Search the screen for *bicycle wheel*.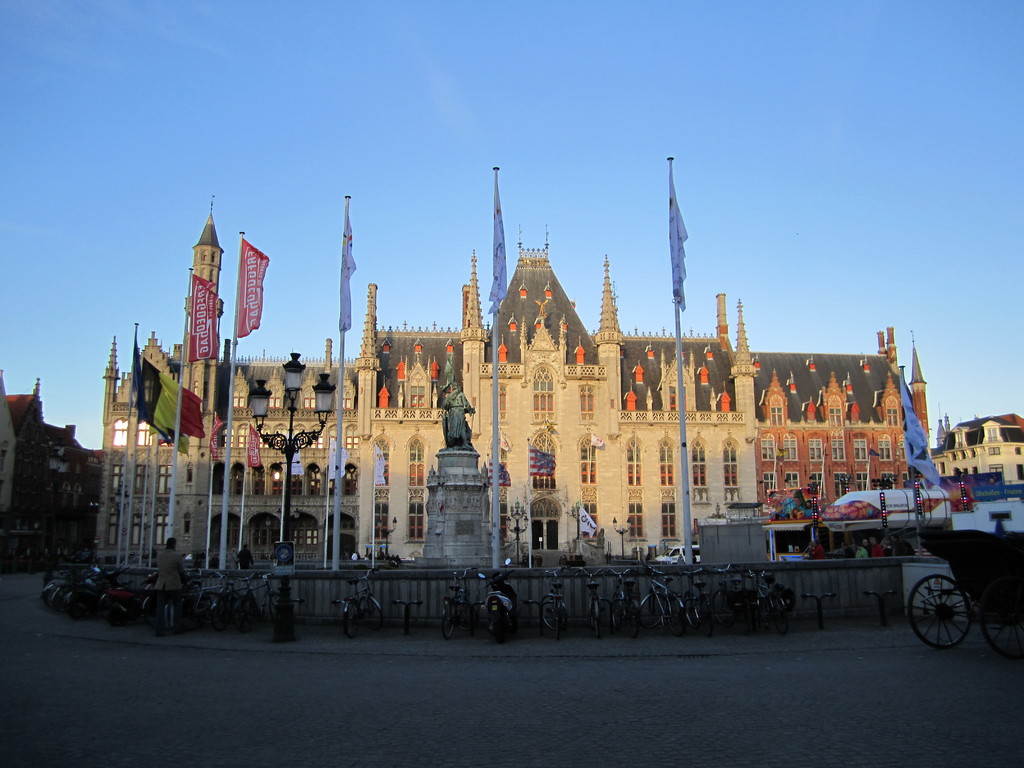
Found at 611 602 625 629.
